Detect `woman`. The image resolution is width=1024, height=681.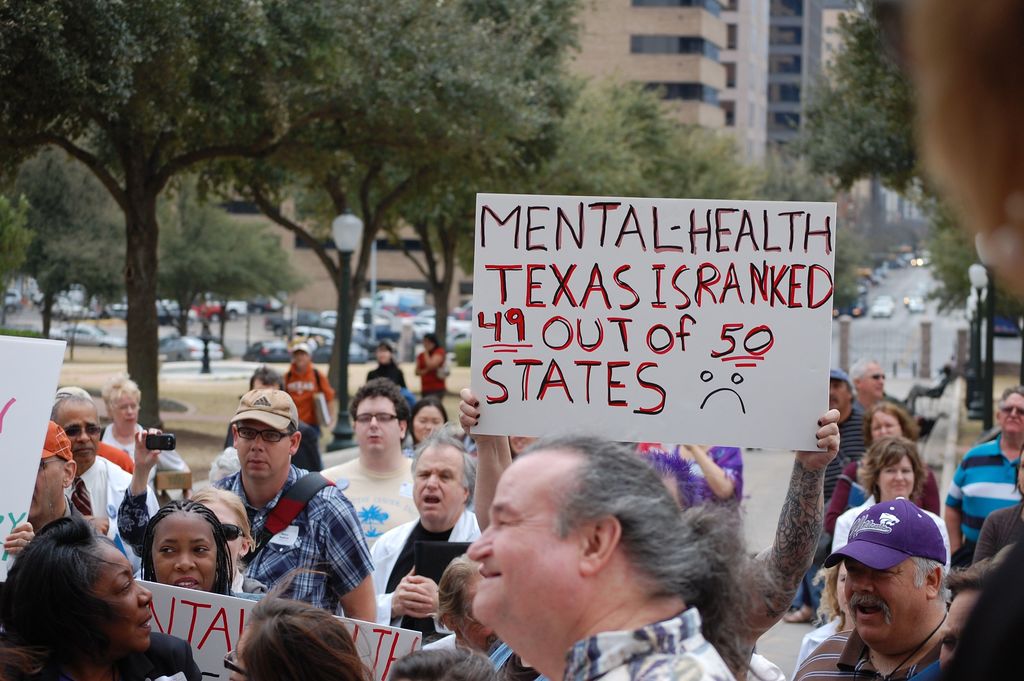
left=141, top=500, right=240, bottom=602.
